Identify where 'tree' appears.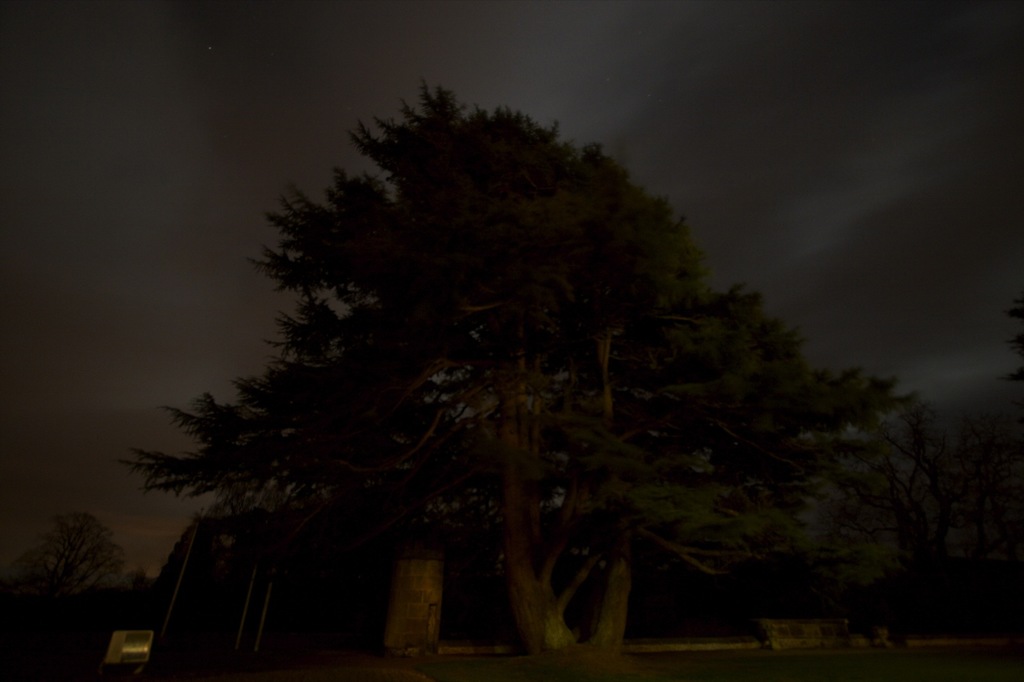
Appears at <box>137,67,873,660</box>.
